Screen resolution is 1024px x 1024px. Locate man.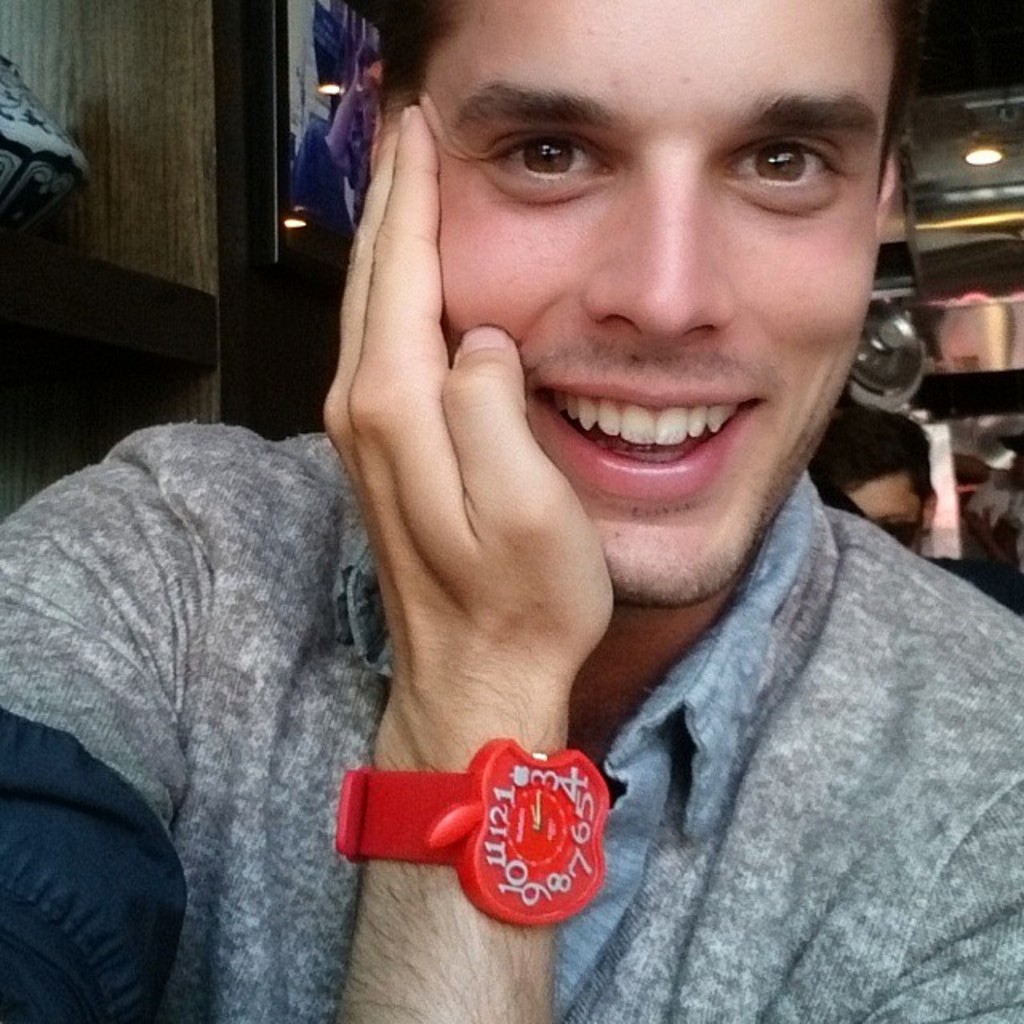
[808,398,936,544].
